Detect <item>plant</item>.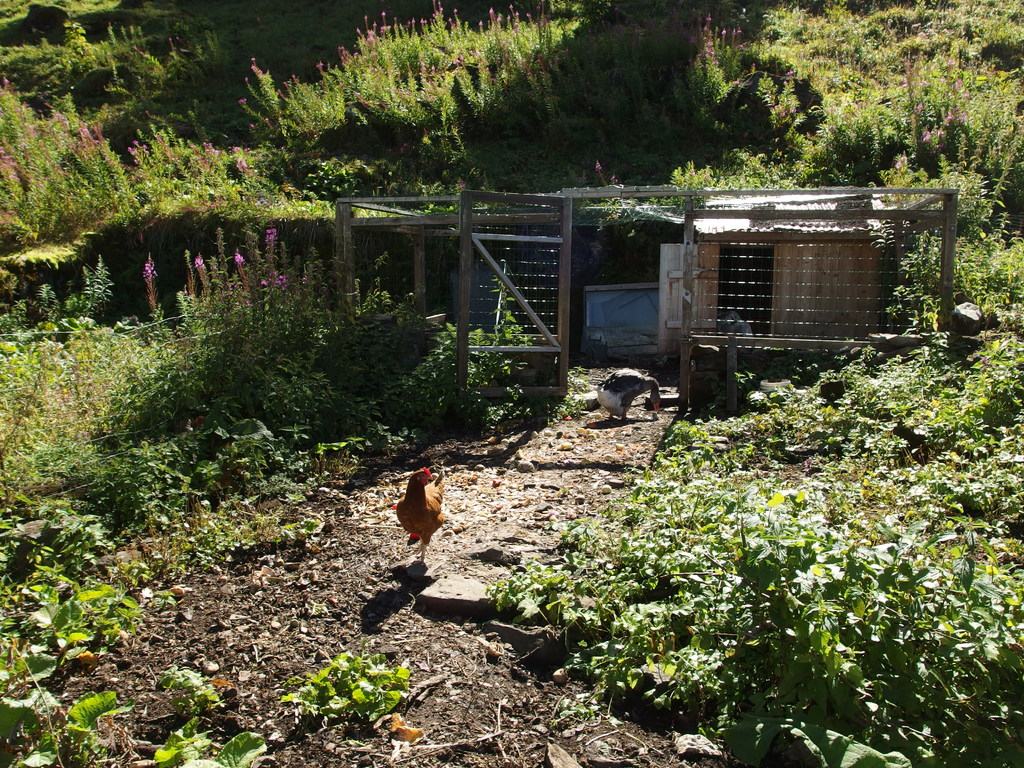
Detected at (x1=156, y1=404, x2=318, y2=506).
